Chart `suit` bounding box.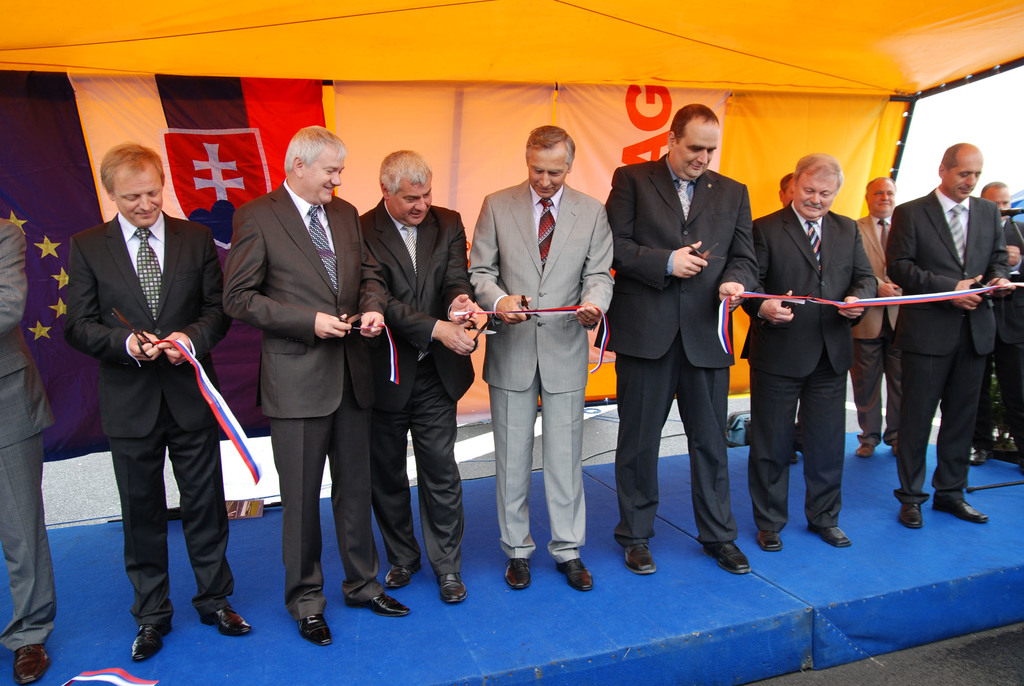
Charted: [849, 211, 906, 443].
